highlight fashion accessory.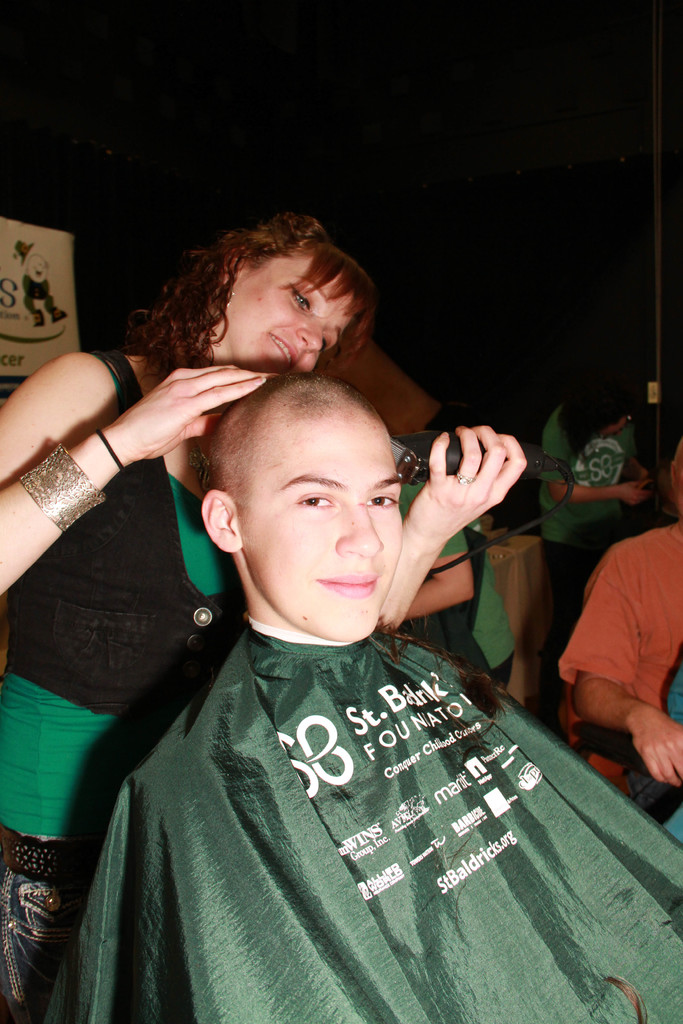
Highlighted region: bbox=(218, 292, 232, 315).
